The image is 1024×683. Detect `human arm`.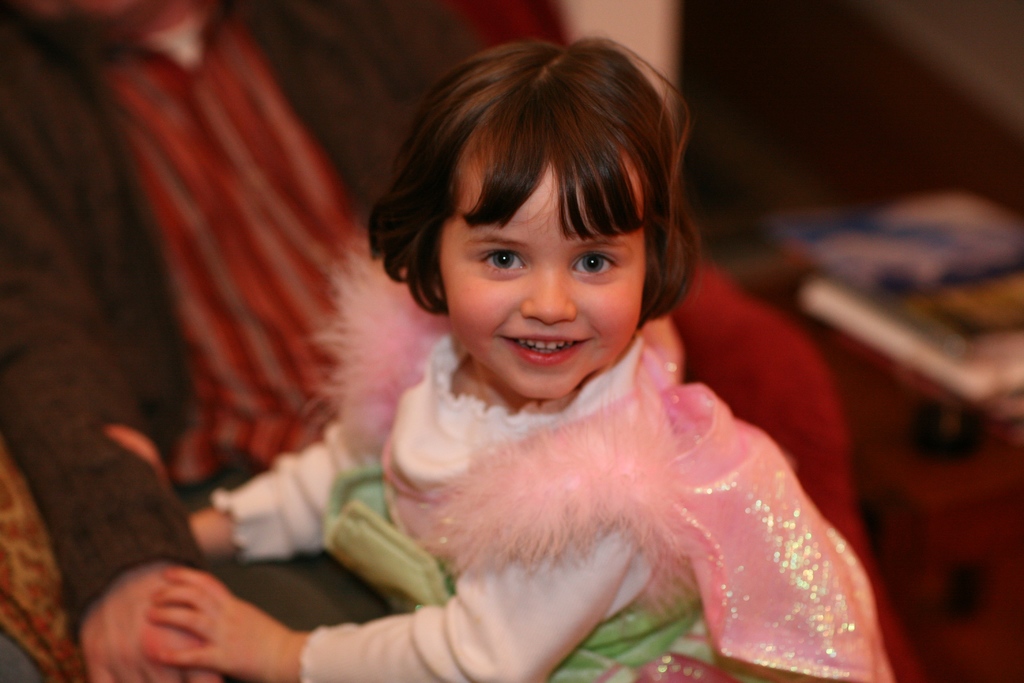
Detection: 99 412 371 571.
